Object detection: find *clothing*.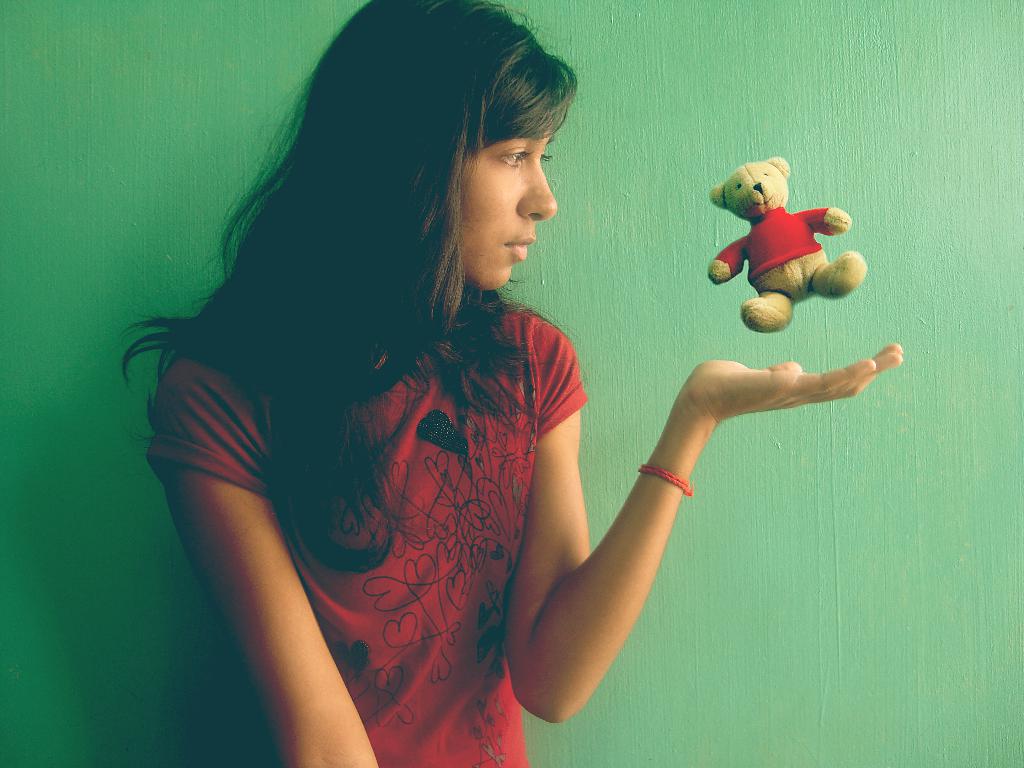
[x1=271, y1=218, x2=591, y2=744].
